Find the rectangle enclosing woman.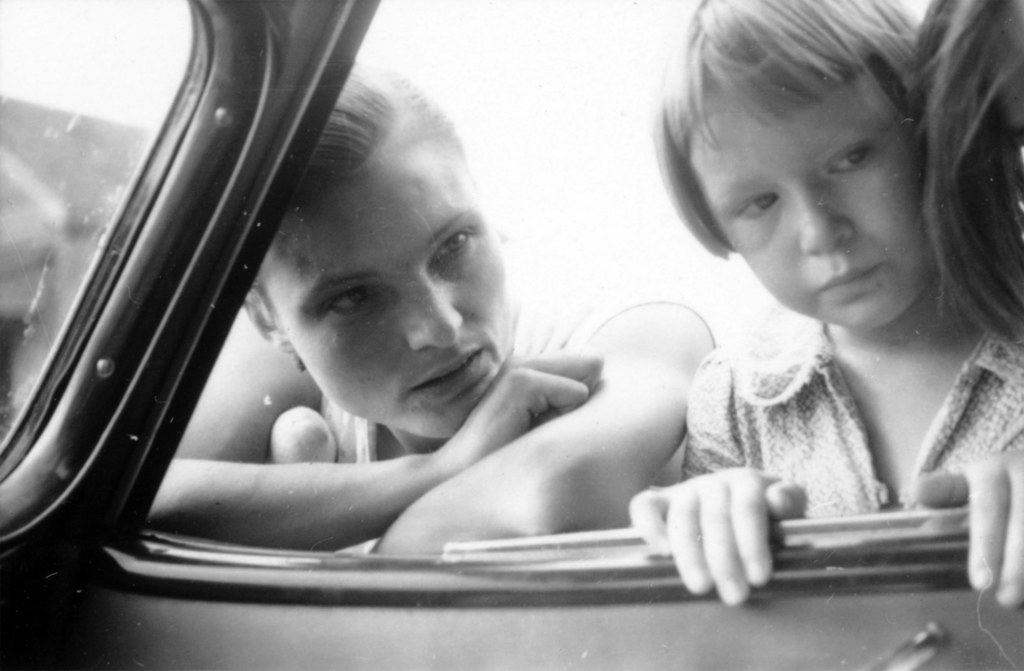
bbox=[144, 63, 721, 551].
